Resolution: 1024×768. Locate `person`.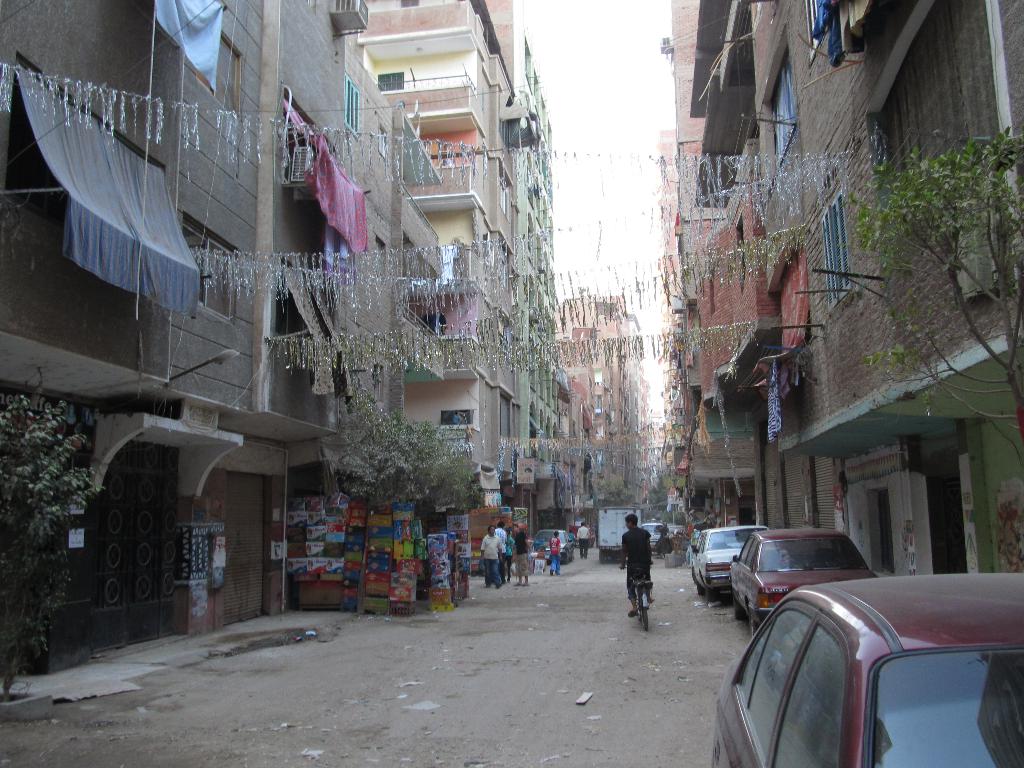
{"x1": 512, "y1": 522, "x2": 529, "y2": 585}.
